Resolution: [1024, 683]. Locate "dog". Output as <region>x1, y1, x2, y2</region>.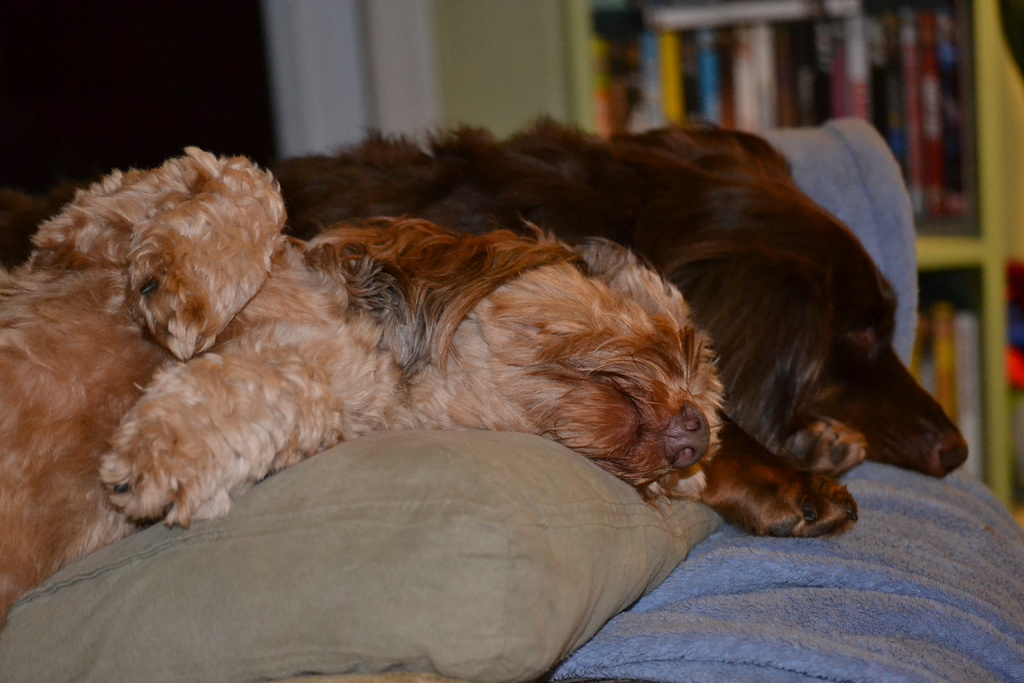
<region>0, 144, 725, 630</region>.
